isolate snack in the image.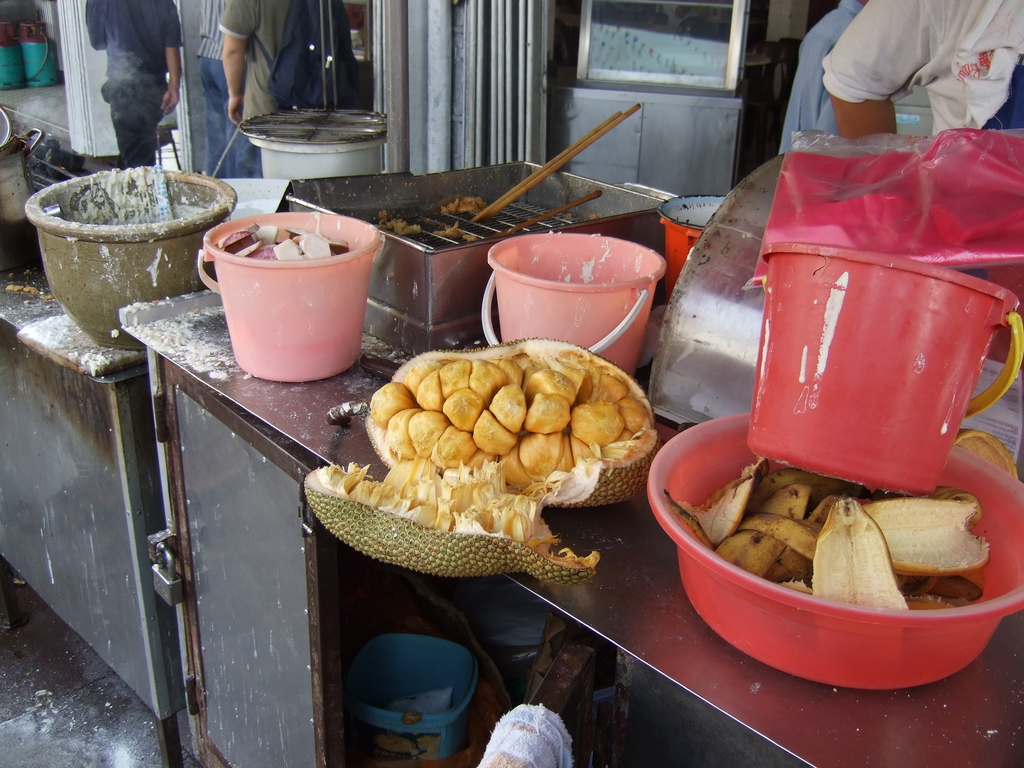
Isolated region: (x1=307, y1=460, x2=599, y2=598).
